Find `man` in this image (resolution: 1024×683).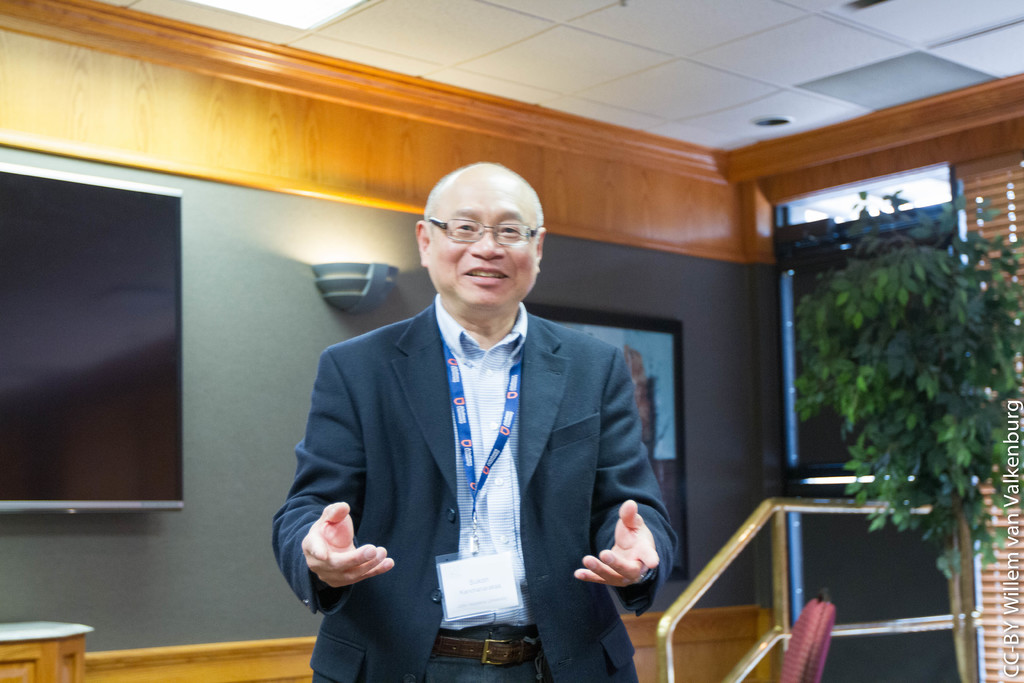
locate(264, 156, 686, 678).
